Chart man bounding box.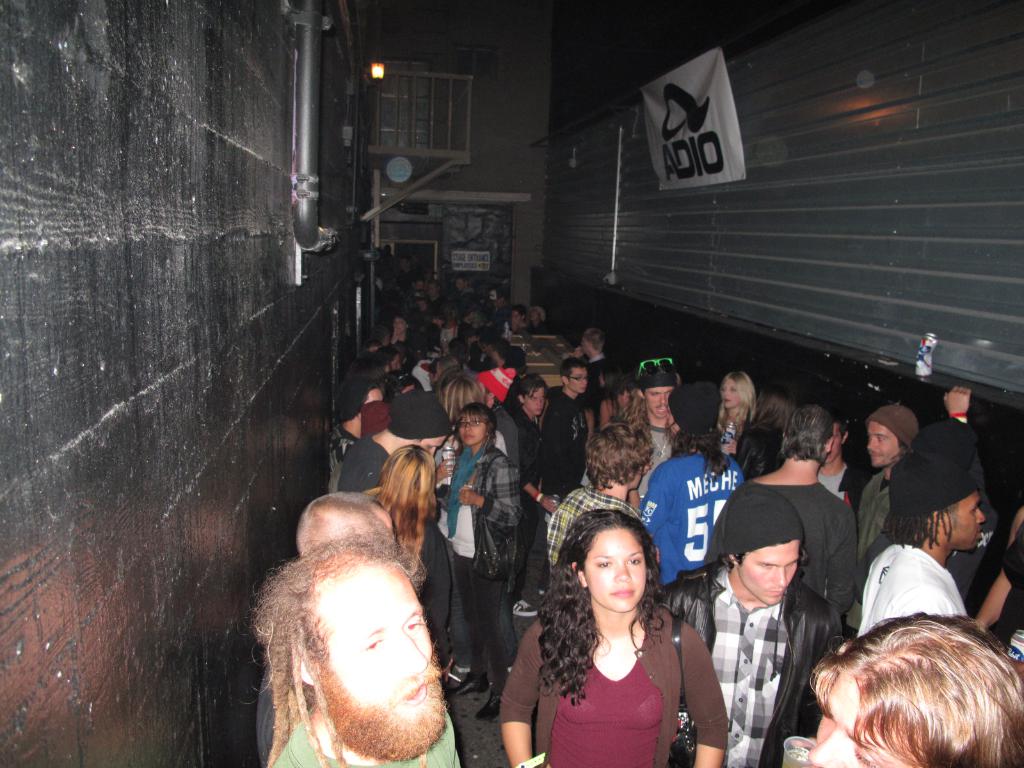
Charted: bbox(426, 277, 445, 316).
